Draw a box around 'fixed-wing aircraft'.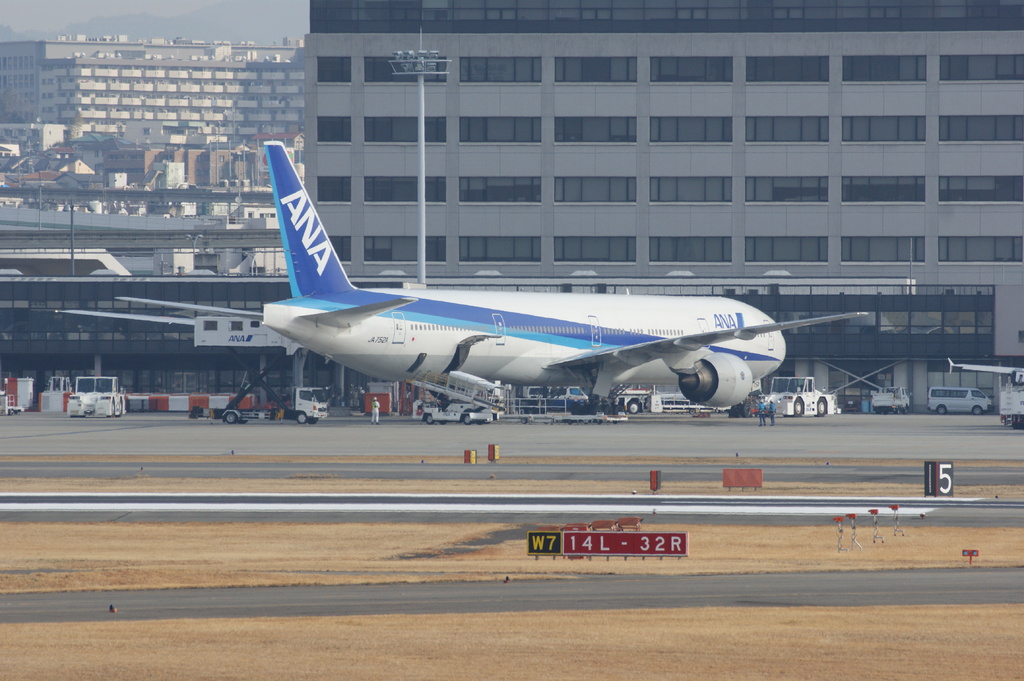
bbox=(114, 141, 874, 416).
